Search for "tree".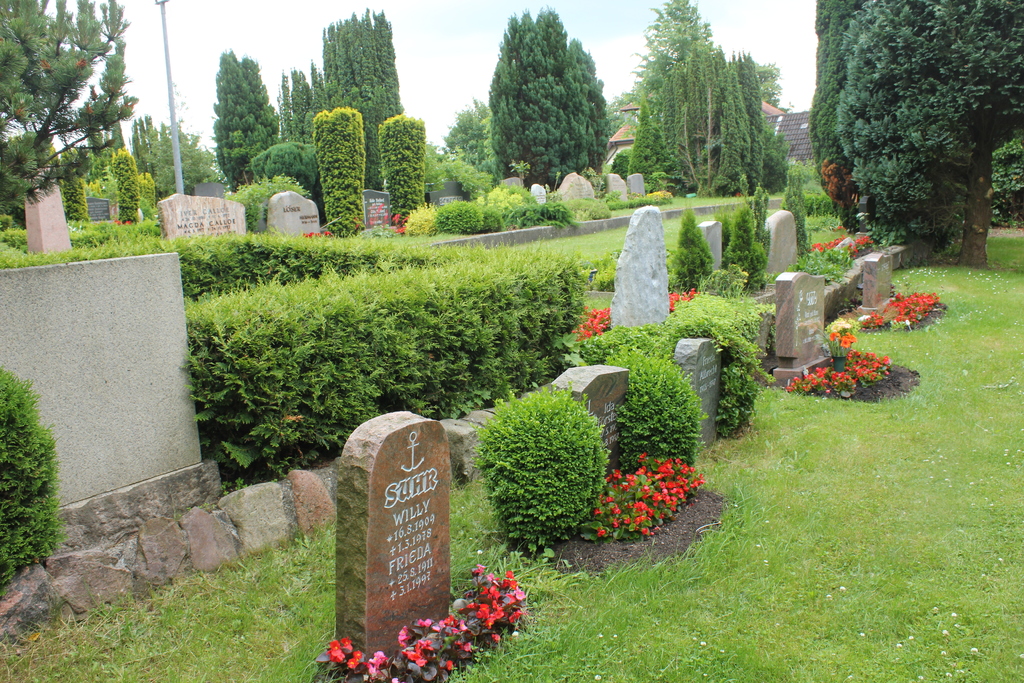
Found at bbox=[250, 142, 321, 202].
